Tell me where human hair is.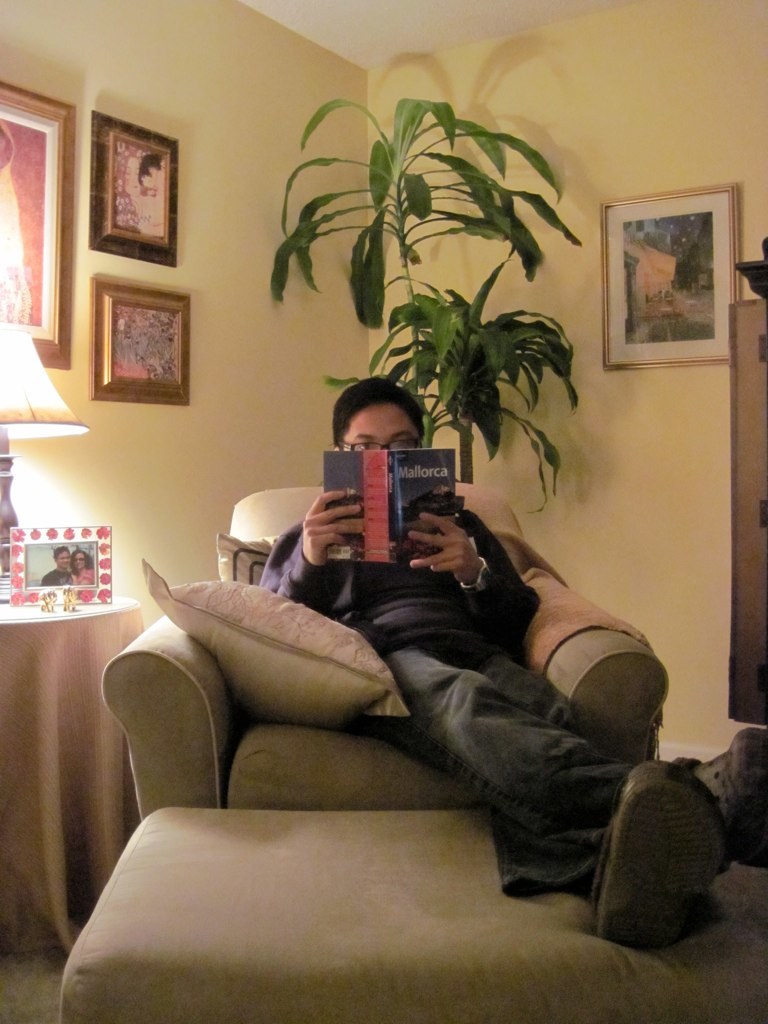
human hair is at pyautogui.locateOnScreen(54, 543, 68, 566).
